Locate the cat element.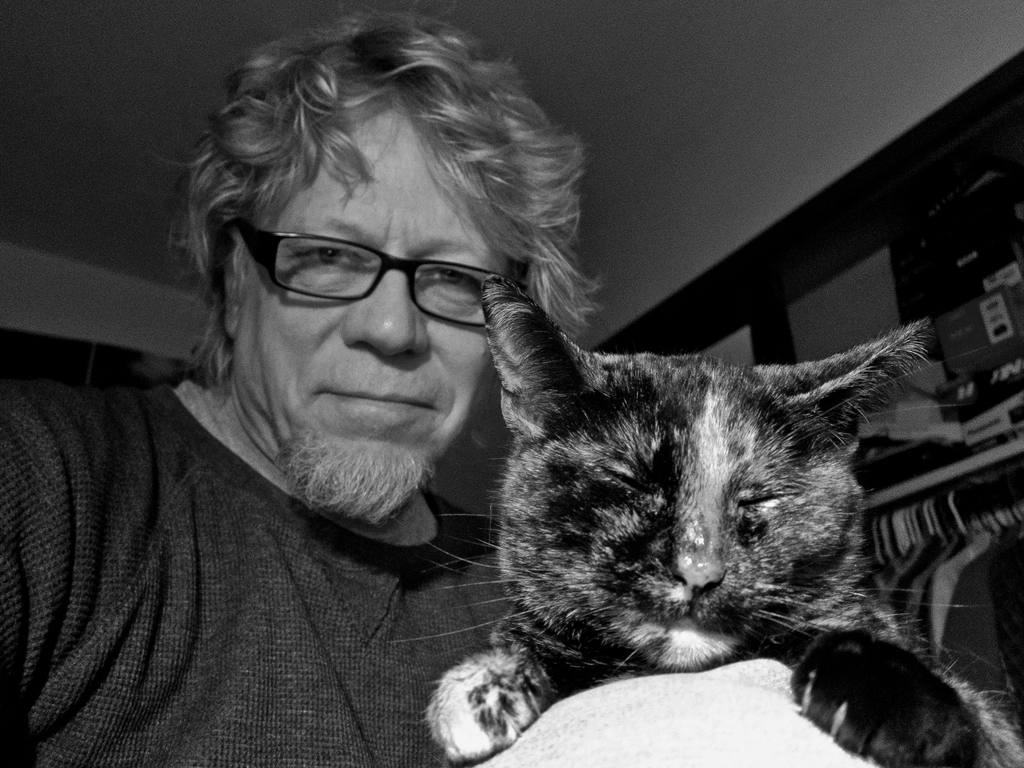
Element bbox: Rect(381, 267, 1016, 767).
